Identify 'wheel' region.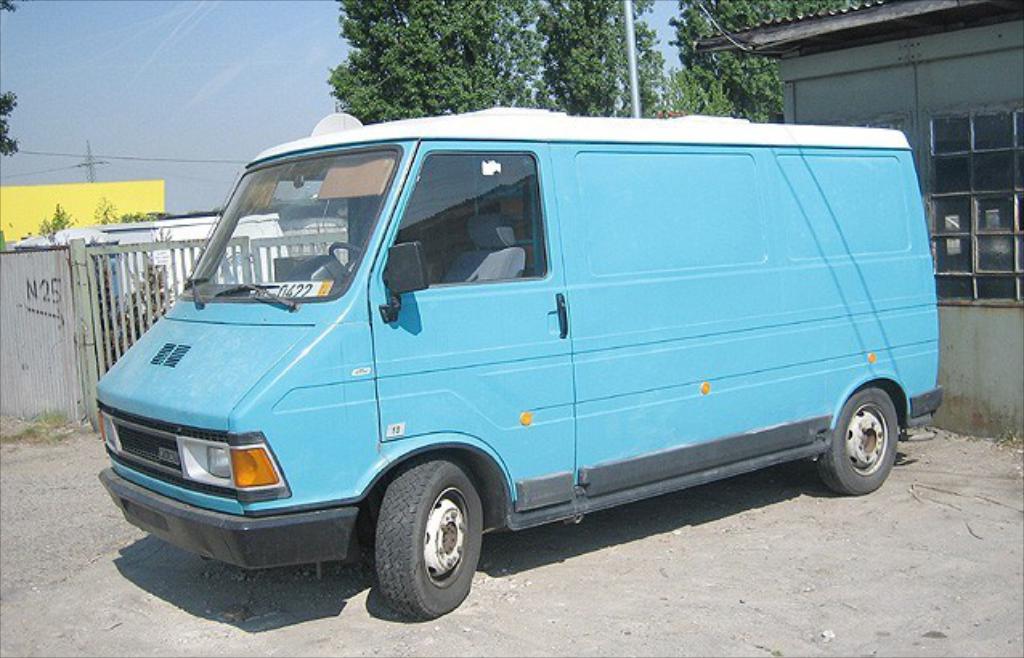
Region: 369,457,490,619.
